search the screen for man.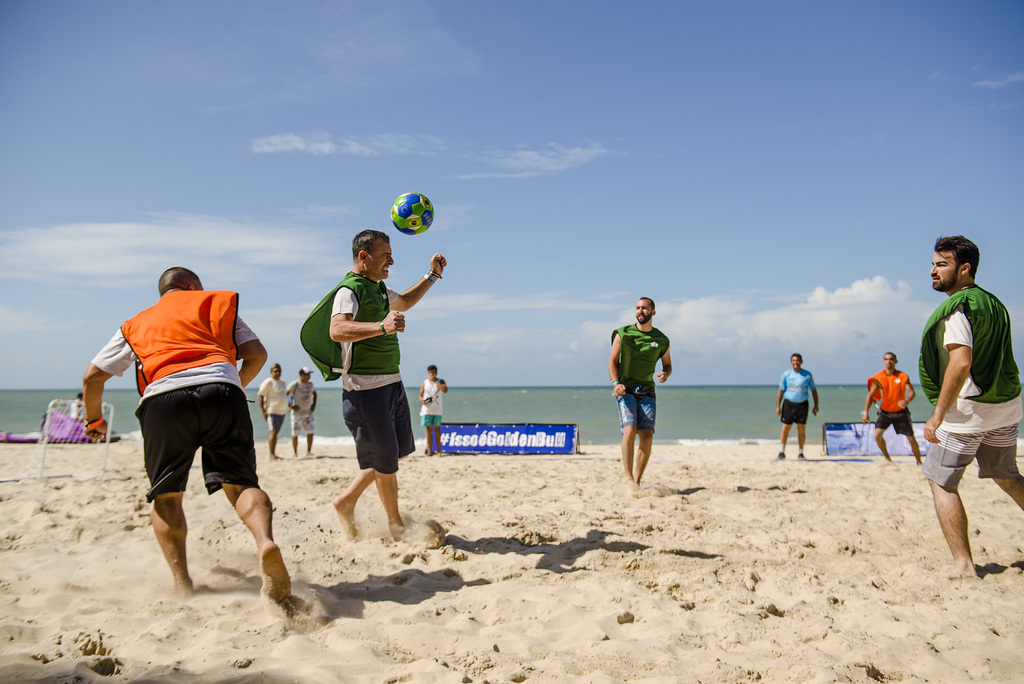
Found at (left=416, top=362, right=450, bottom=450).
